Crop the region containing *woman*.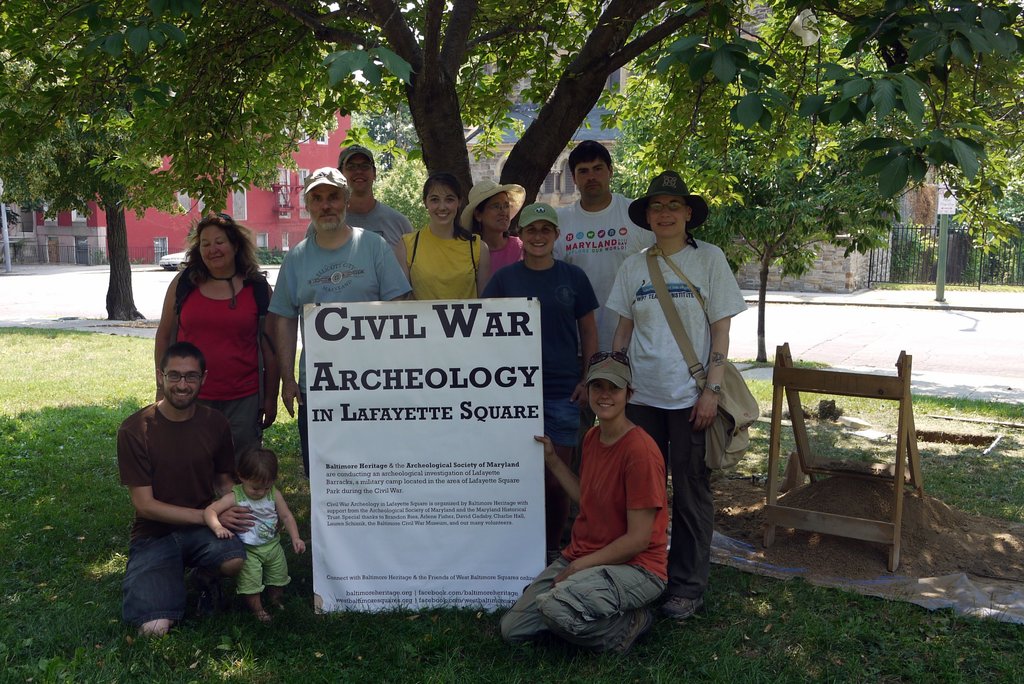
Crop region: <box>154,210,283,454</box>.
